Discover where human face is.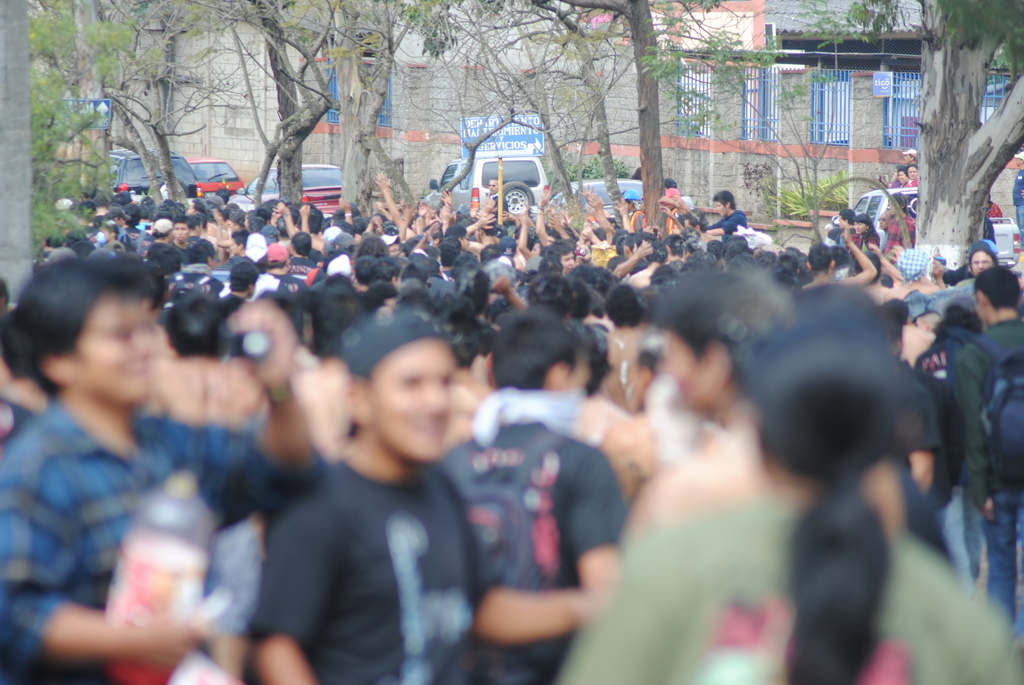
Discovered at <region>676, 332, 712, 411</region>.
